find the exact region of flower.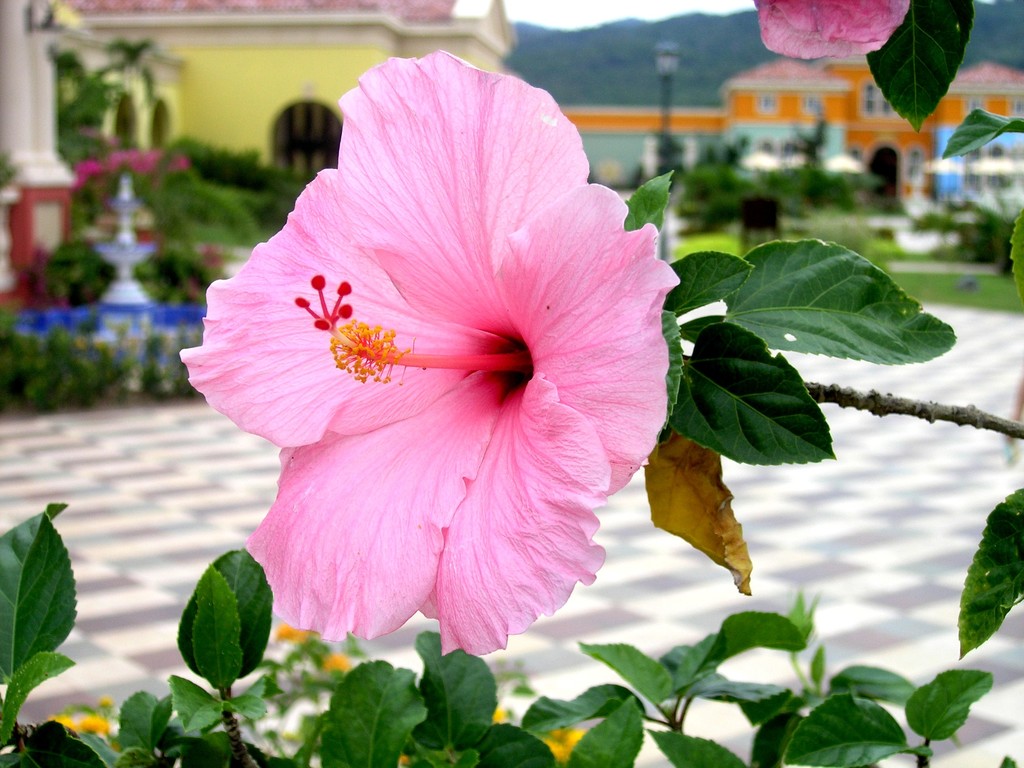
Exact region: {"left": 87, "top": 712, "right": 113, "bottom": 729}.
